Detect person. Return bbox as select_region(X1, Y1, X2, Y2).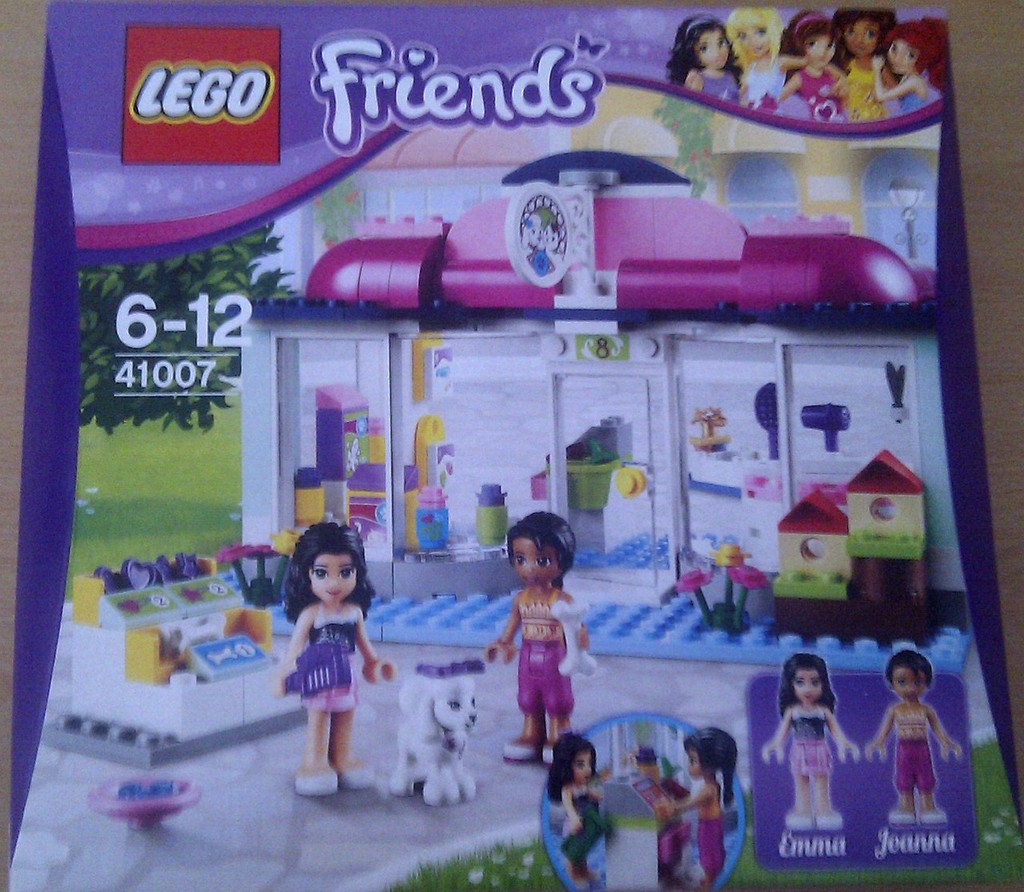
select_region(666, 11, 745, 102).
